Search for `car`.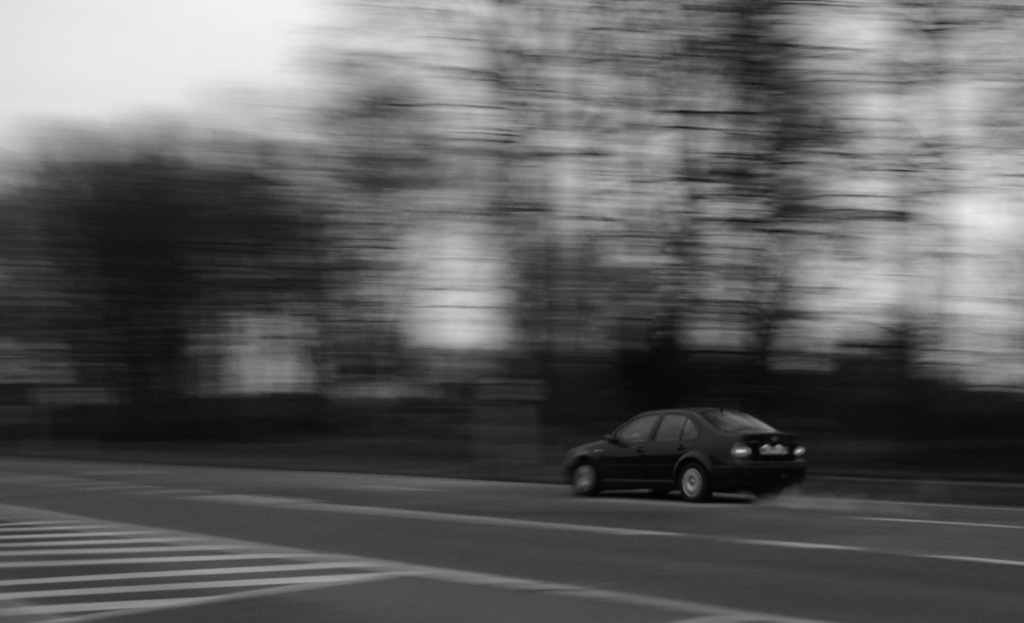
Found at x1=561 y1=405 x2=800 y2=503.
